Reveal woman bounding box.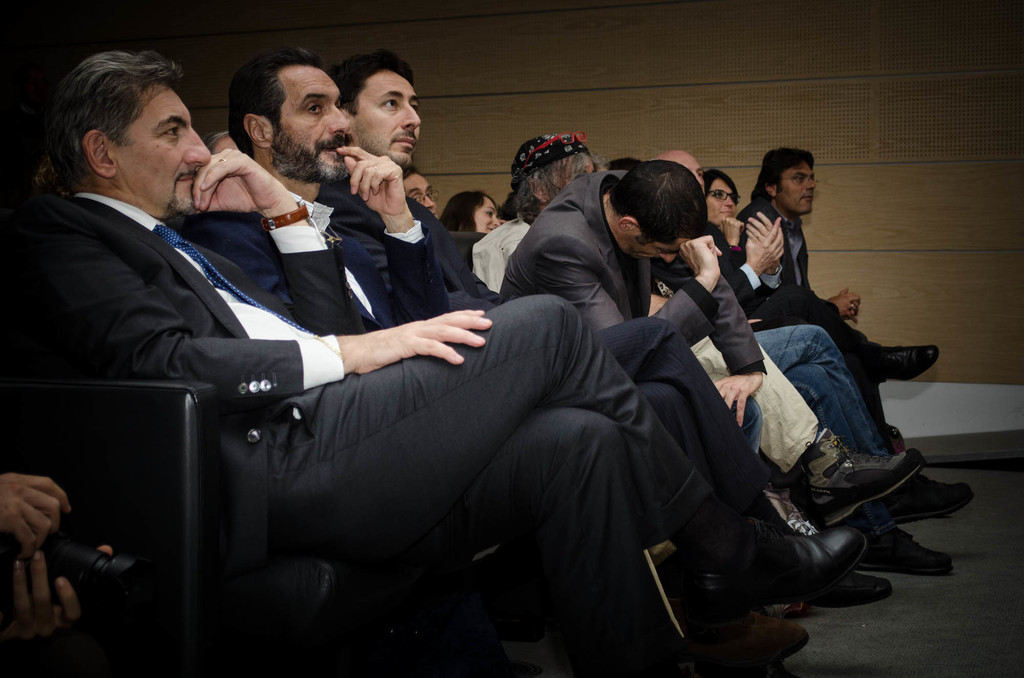
Revealed: region(696, 168, 943, 440).
